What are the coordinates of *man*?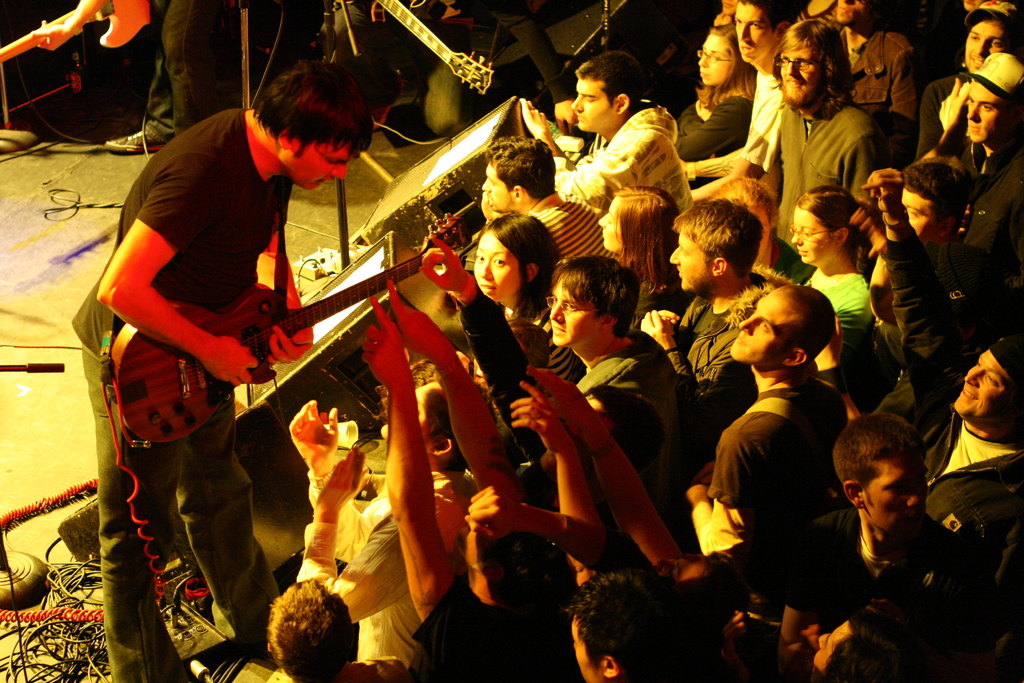
select_region(563, 47, 692, 211).
